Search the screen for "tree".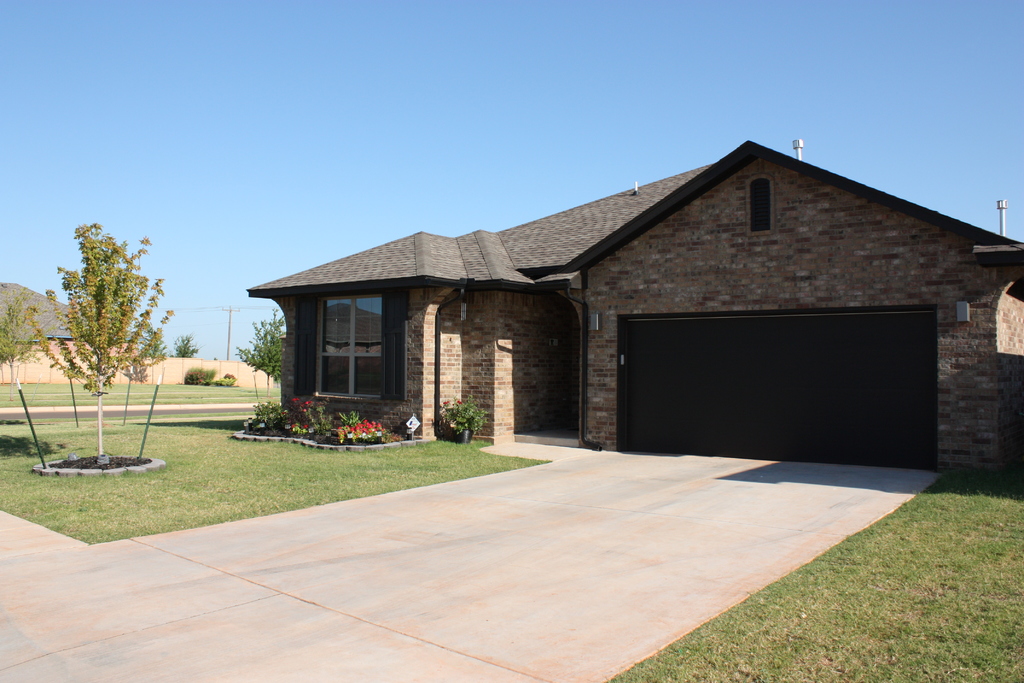
Found at locate(36, 205, 171, 467).
